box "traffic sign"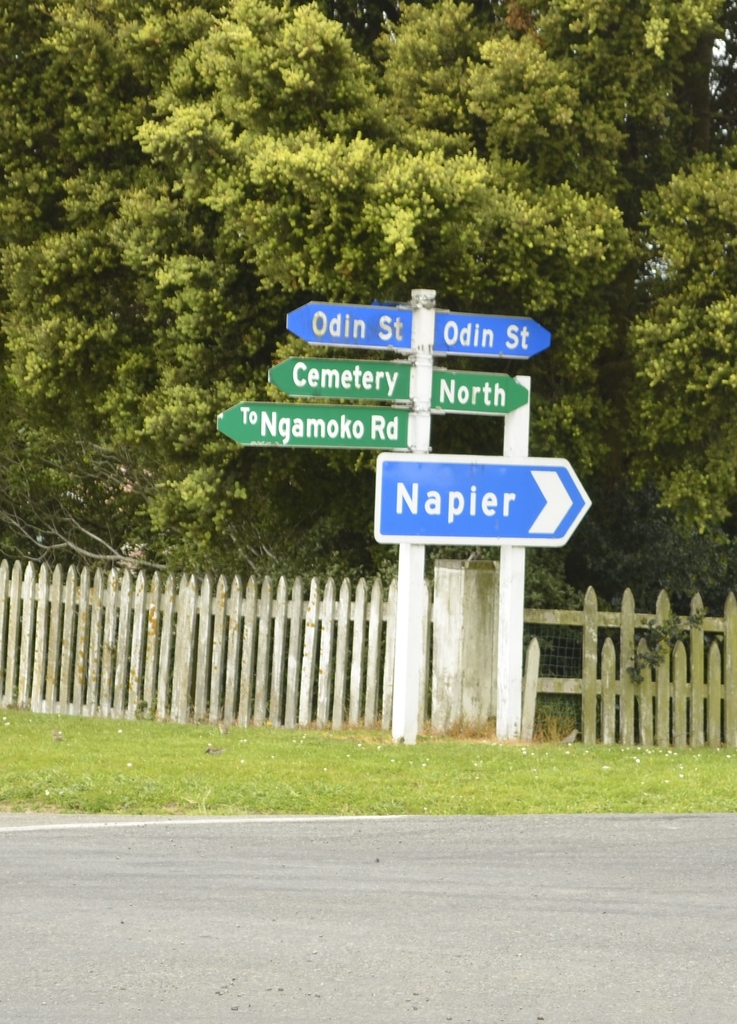
269/360/414/400
